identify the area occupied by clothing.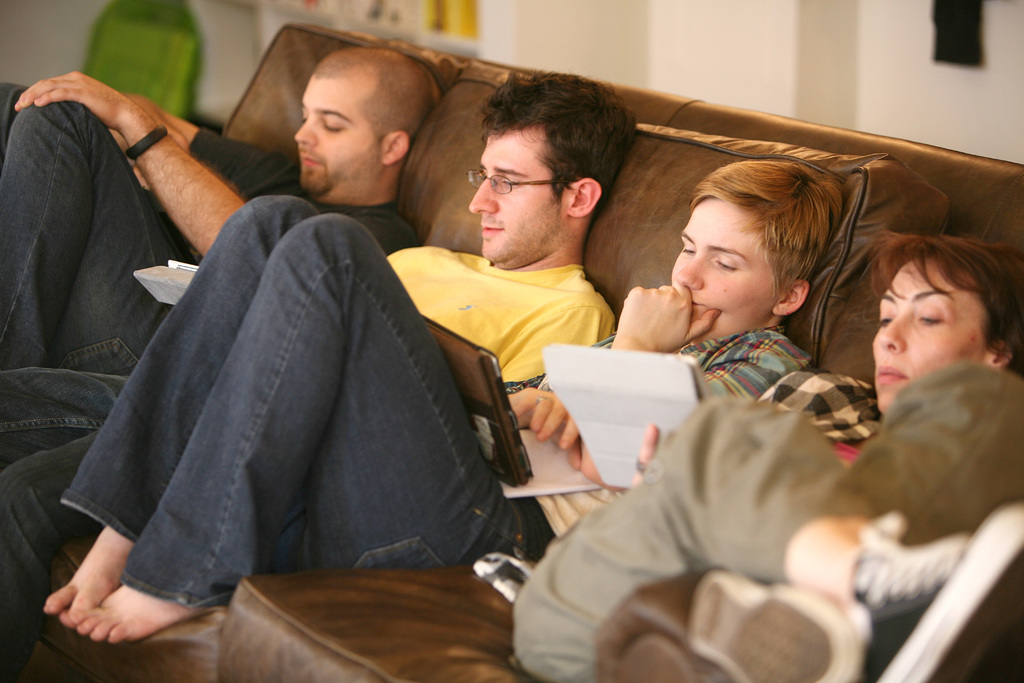
Area: <bbox>476, 365, 1023, 682</bbox>.
